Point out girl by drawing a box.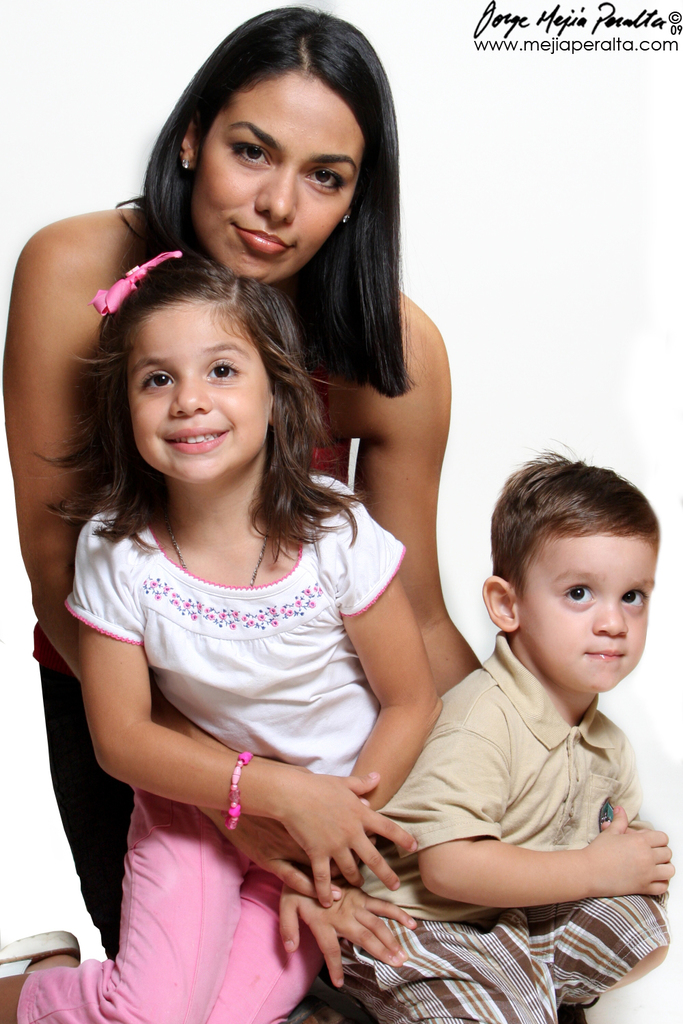
0/247/445/1023.
